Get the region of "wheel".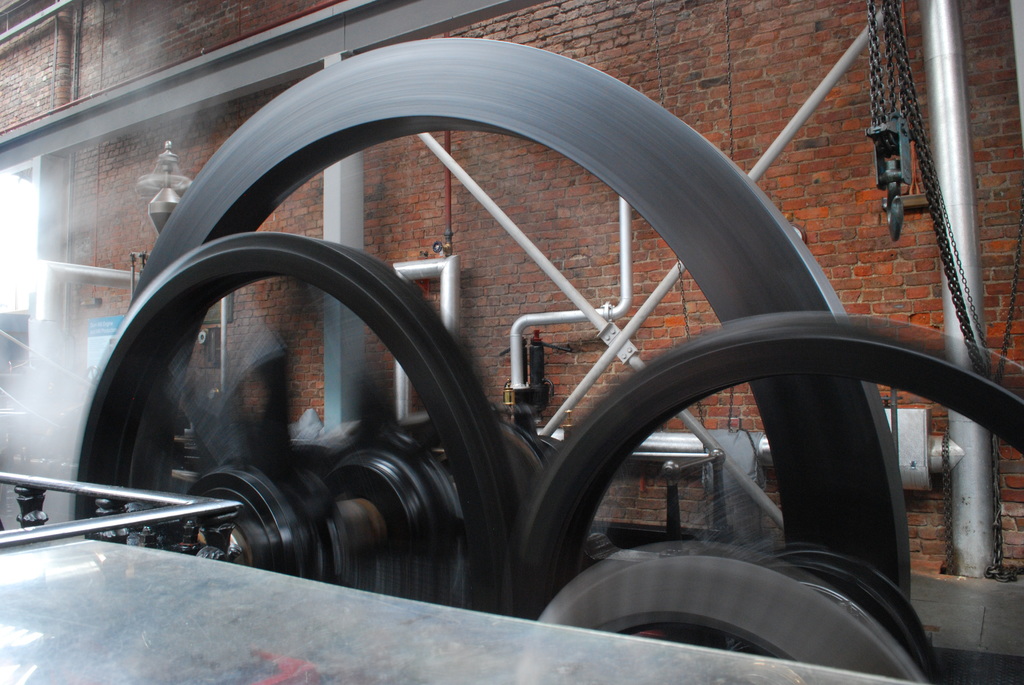
<box>536,540,922,684</box>.
